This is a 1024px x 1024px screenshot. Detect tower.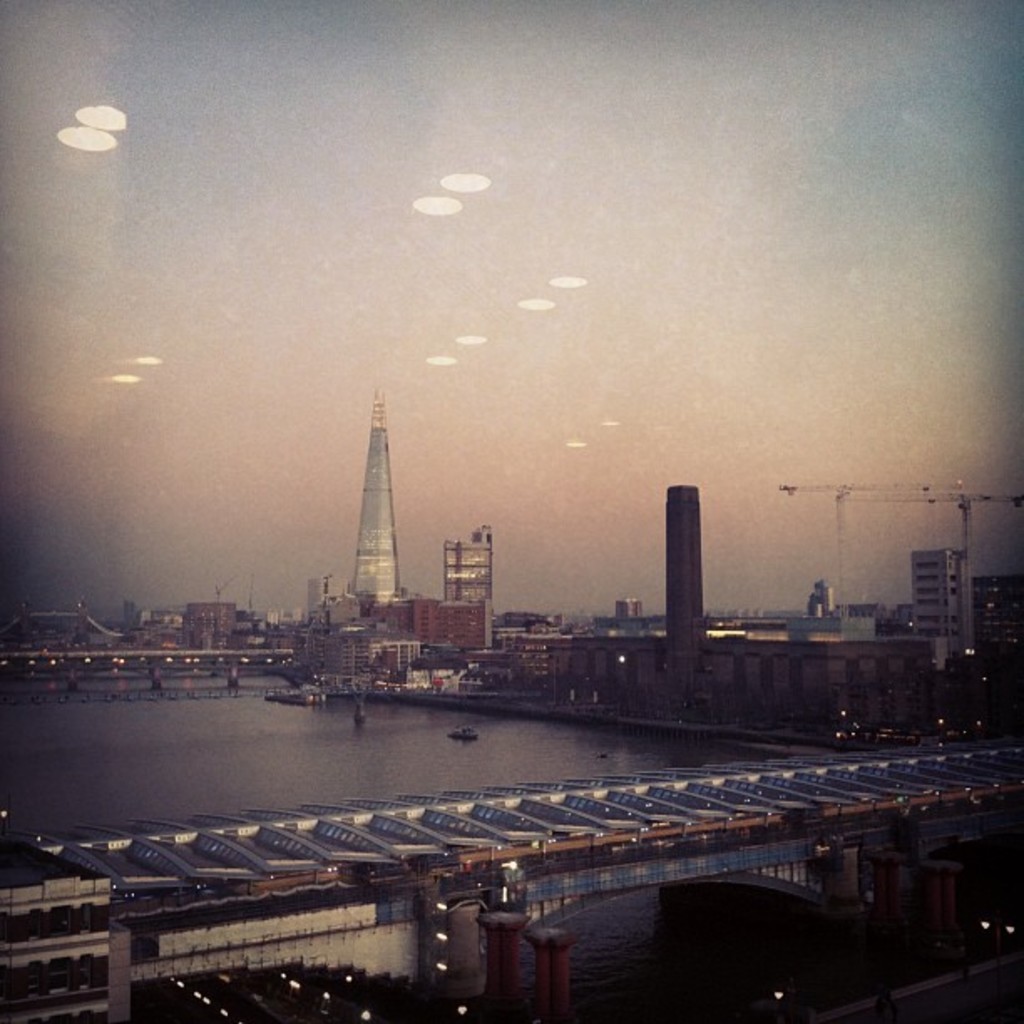
{"x1": 663, "y1": 484, "x2": 704, "y2": 713}.
